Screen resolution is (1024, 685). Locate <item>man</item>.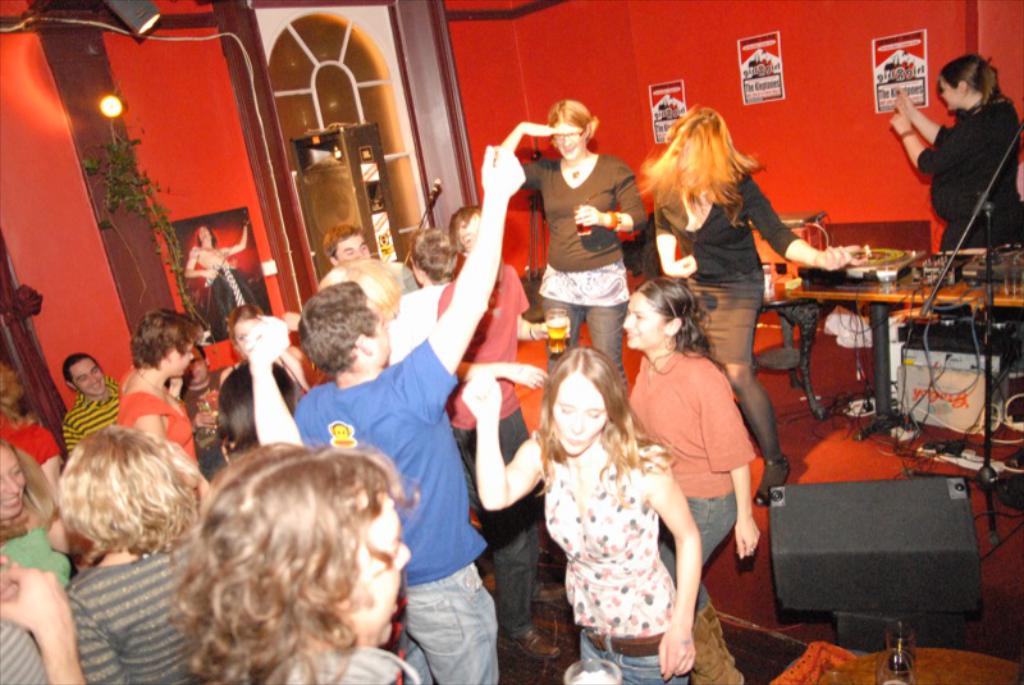
Rect(283, 115, 521, 682).
